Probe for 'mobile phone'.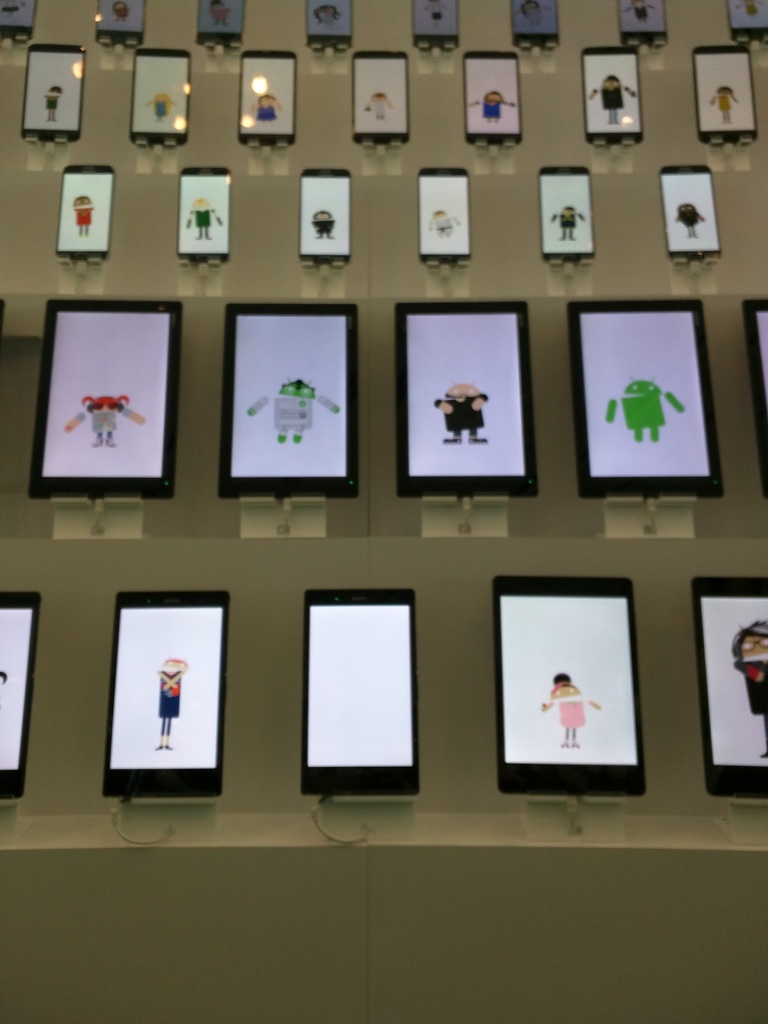
Probe result: rect(412, 0, 462, 46).
